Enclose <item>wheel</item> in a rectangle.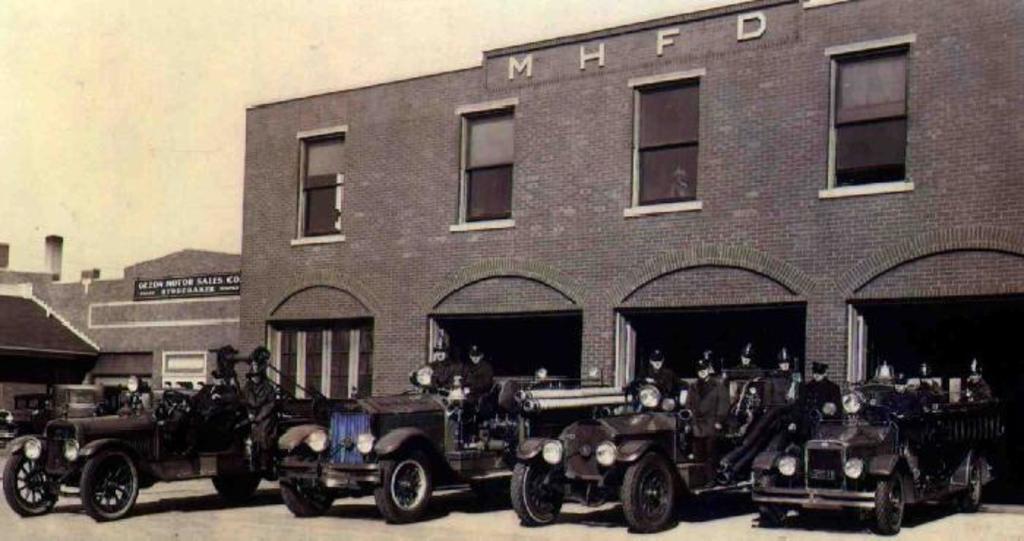
x1=506 y1=461 x2=563 y2=528.
